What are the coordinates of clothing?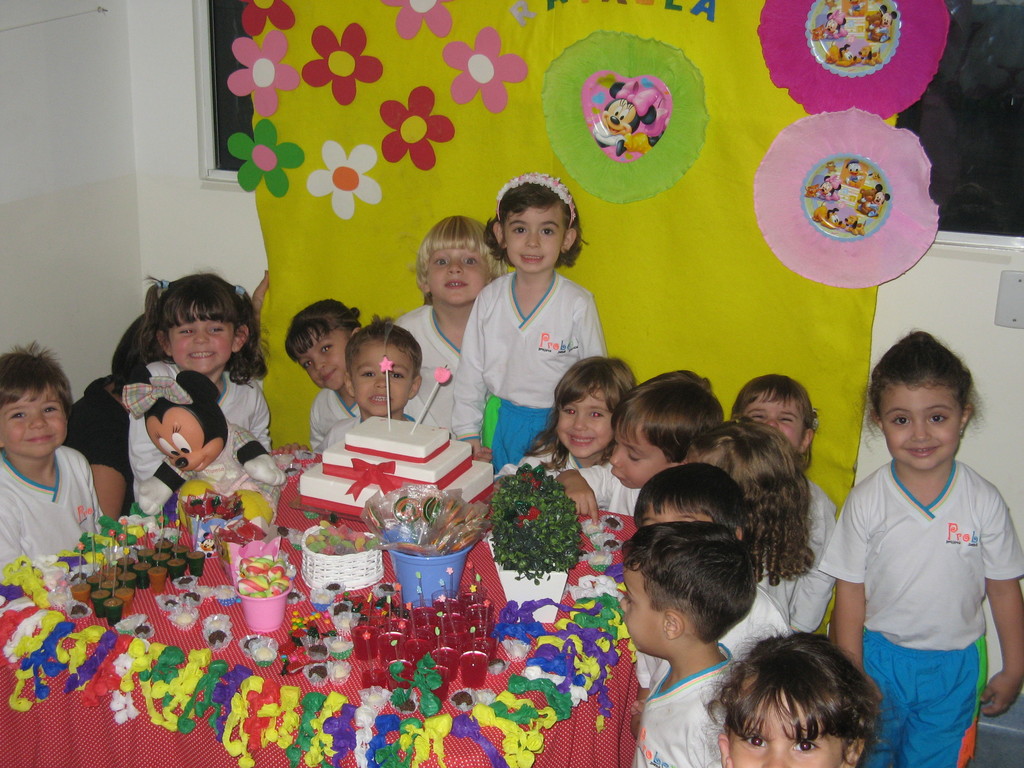
bbox=[634, 642, 741, 767].
